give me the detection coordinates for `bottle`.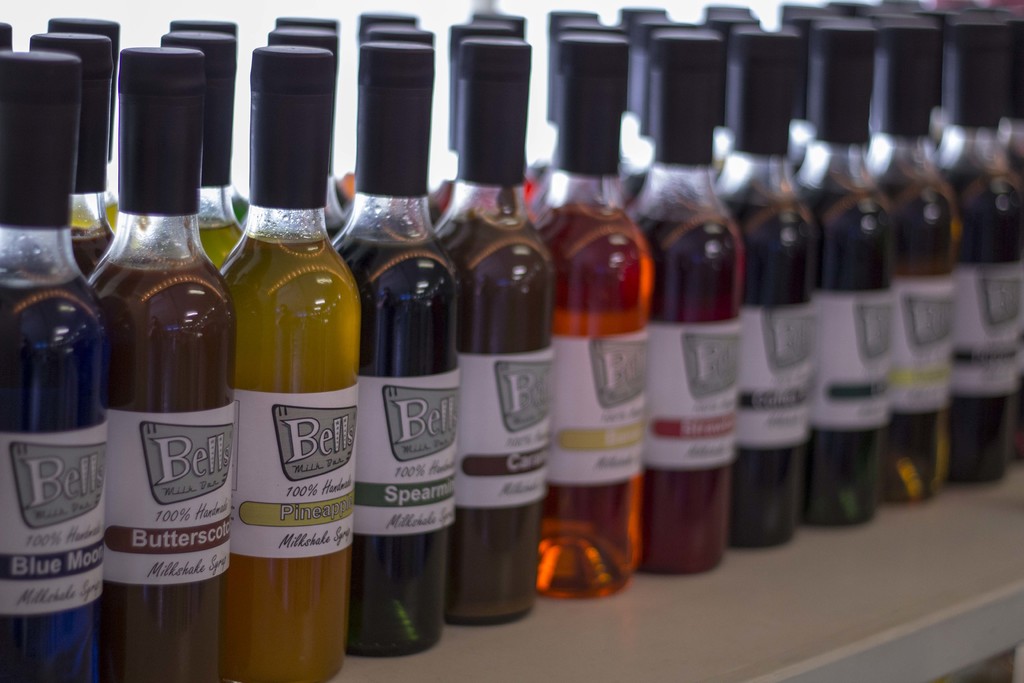
l=0, t=53, r=106, b=682.
